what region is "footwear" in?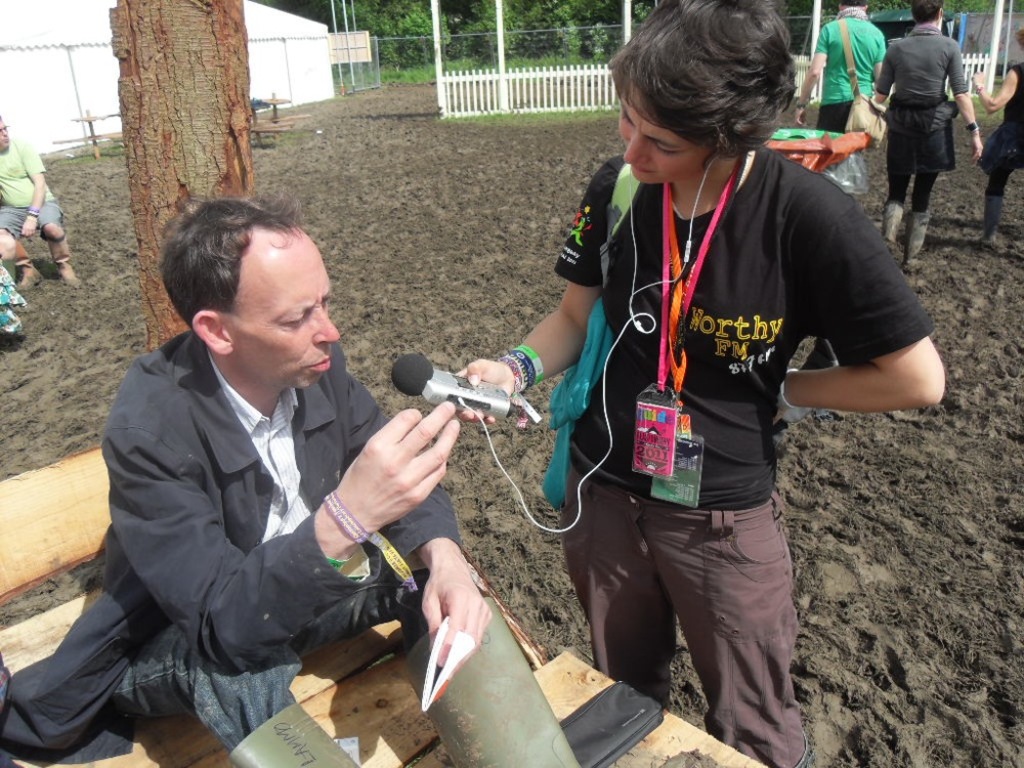
box(44, 233, 85, 287).
